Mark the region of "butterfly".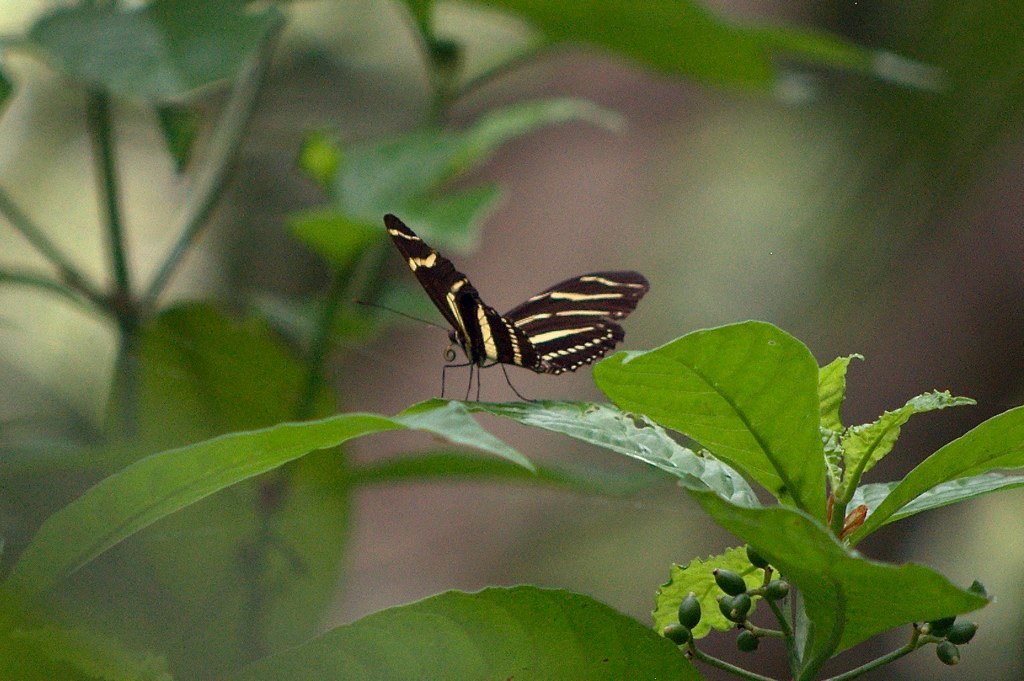
Region: bbox=[373, 208, 649, 393].
